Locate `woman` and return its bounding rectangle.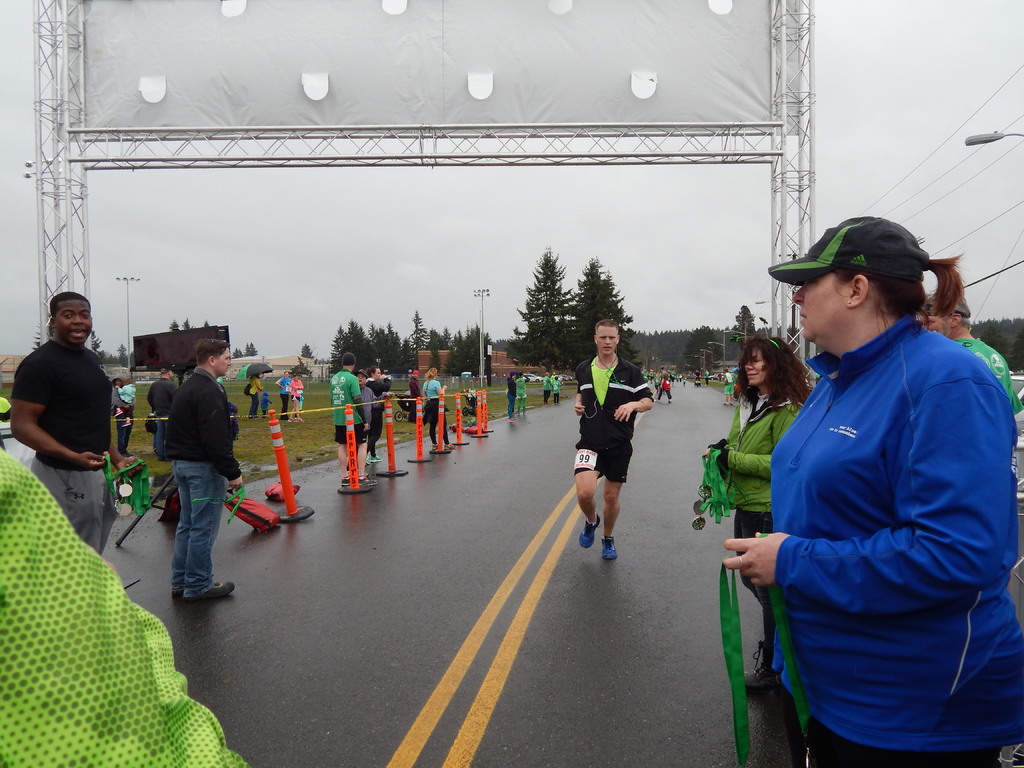
bbox(419, 362, 448, 452).
